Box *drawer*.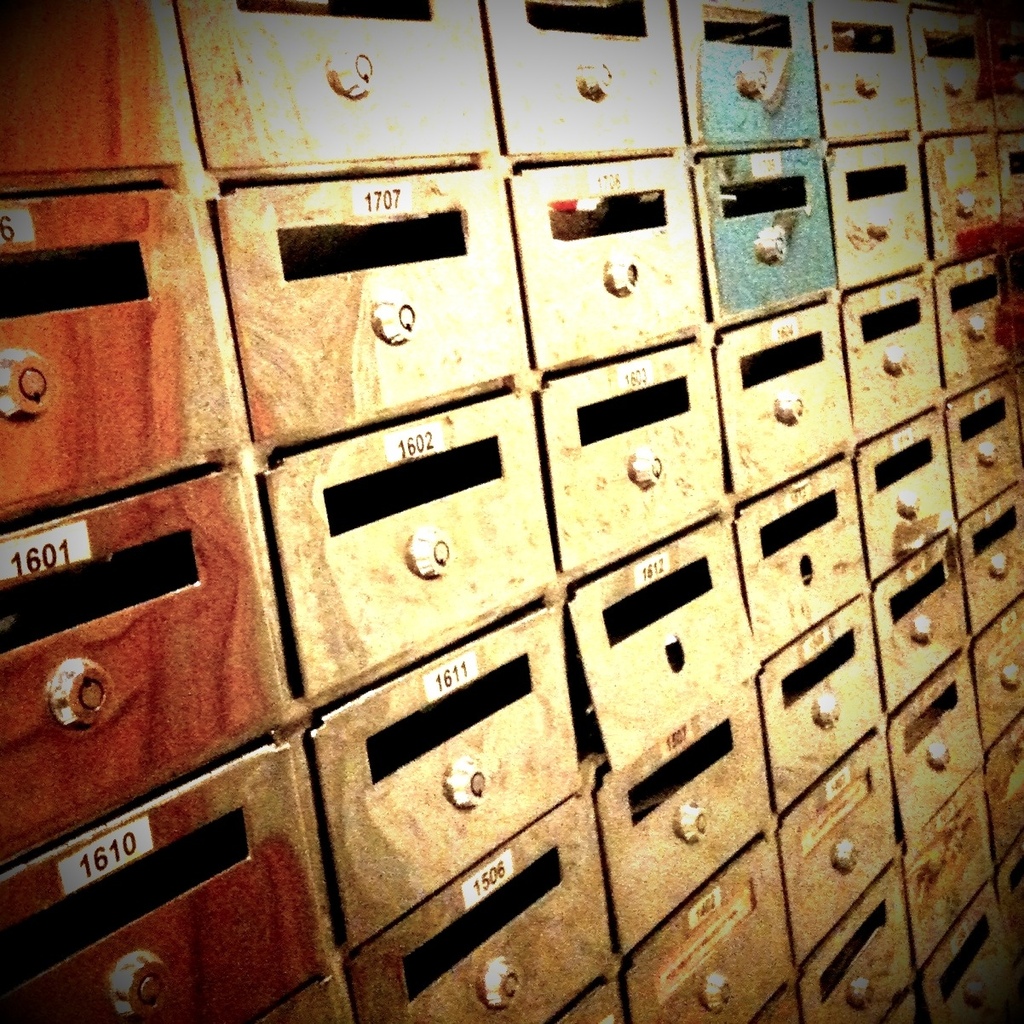
543, 339, 717, 561.
